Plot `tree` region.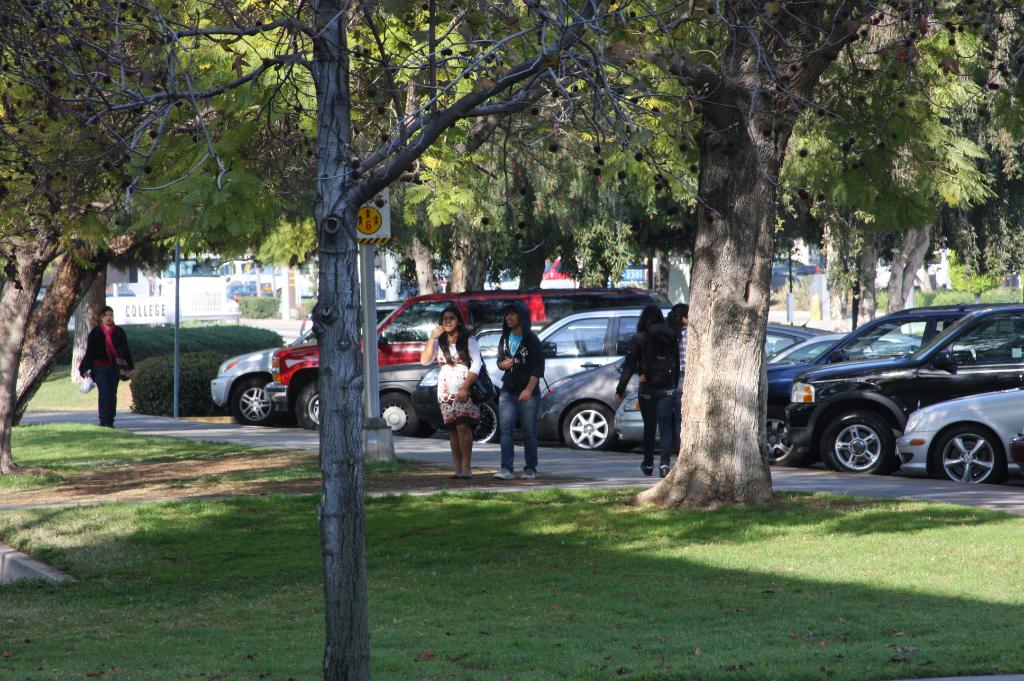
Plotted at pyautogui.locateOnScreen(130, 0, 582, 297).
